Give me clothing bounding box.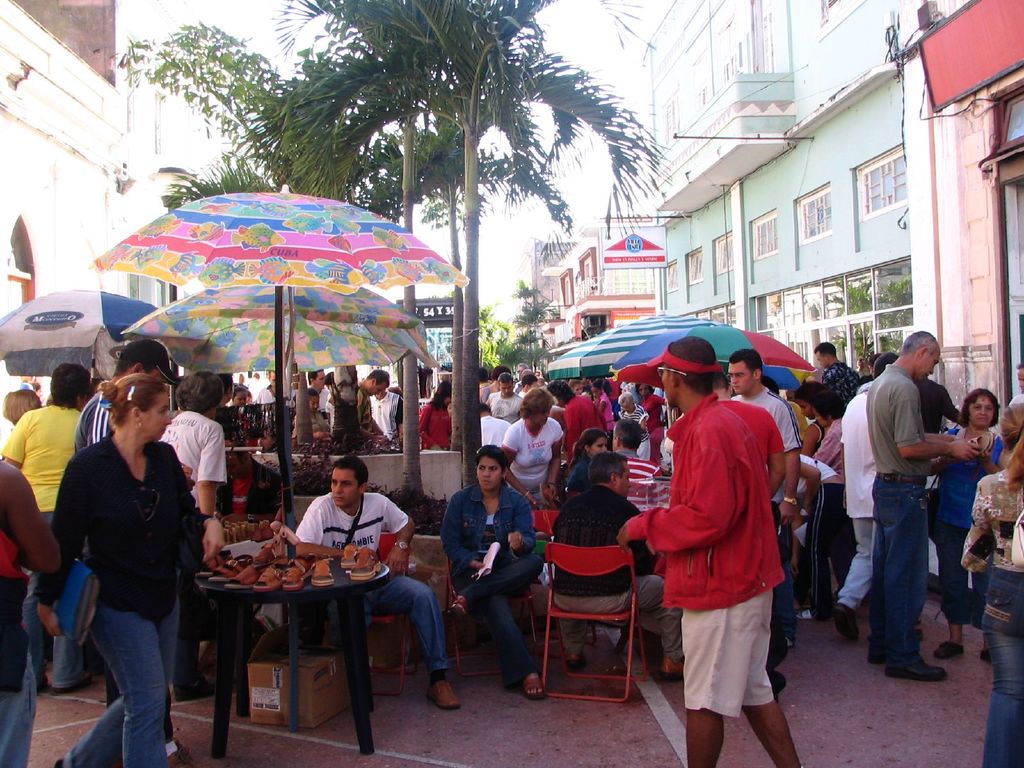
76 393 109 445.
